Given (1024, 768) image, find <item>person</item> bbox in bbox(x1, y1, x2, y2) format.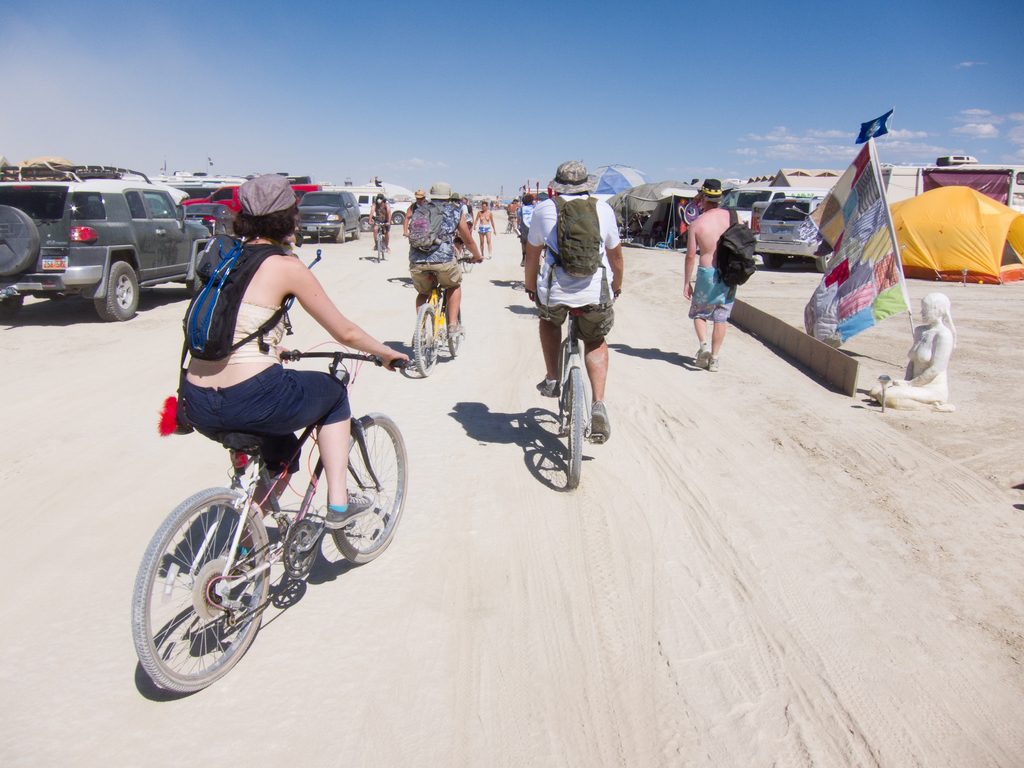
bbox(461, 196, 477, 243).
